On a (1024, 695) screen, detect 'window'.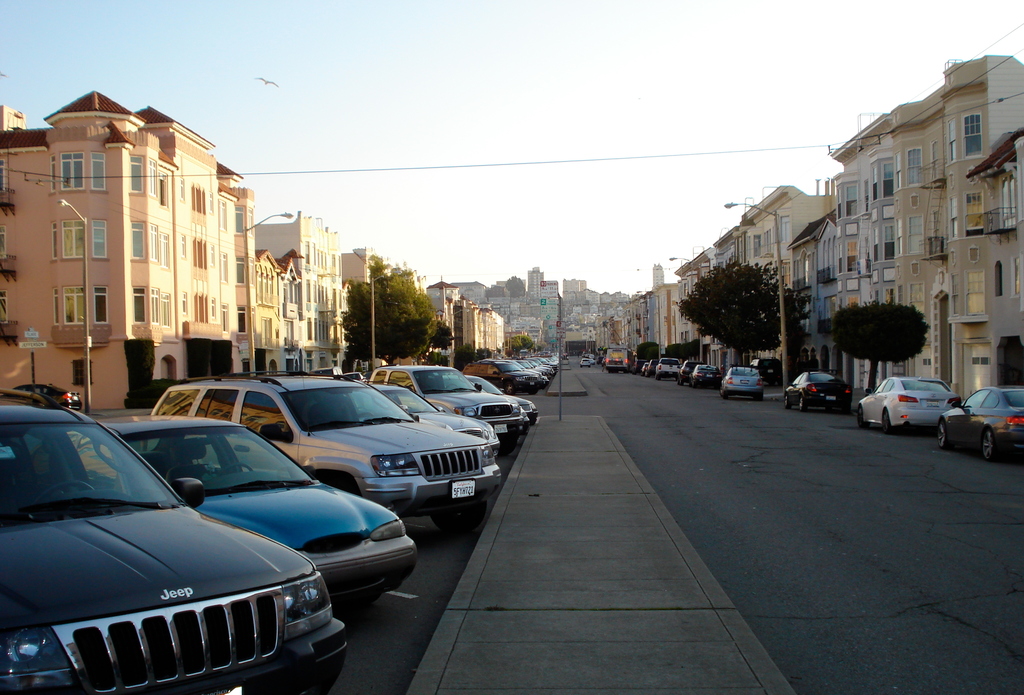
<bbox>906, 214, 923, 255</bbox>.
